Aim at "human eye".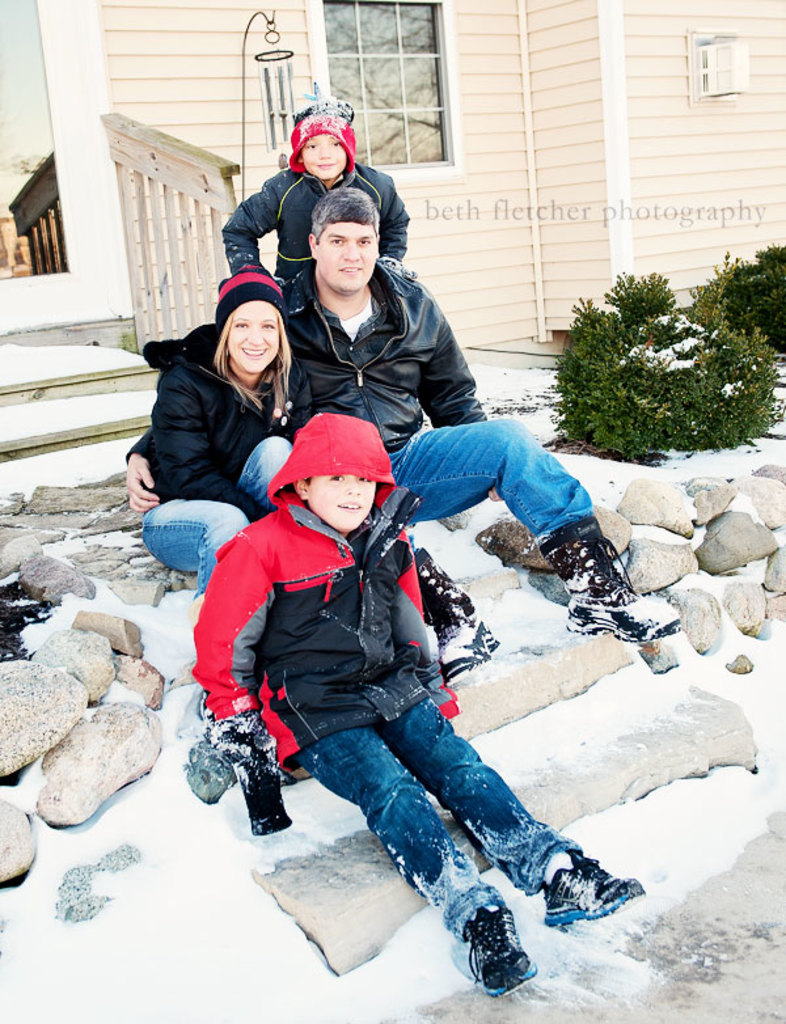
Aimed at bbox=[231, 318, 253, 331].
